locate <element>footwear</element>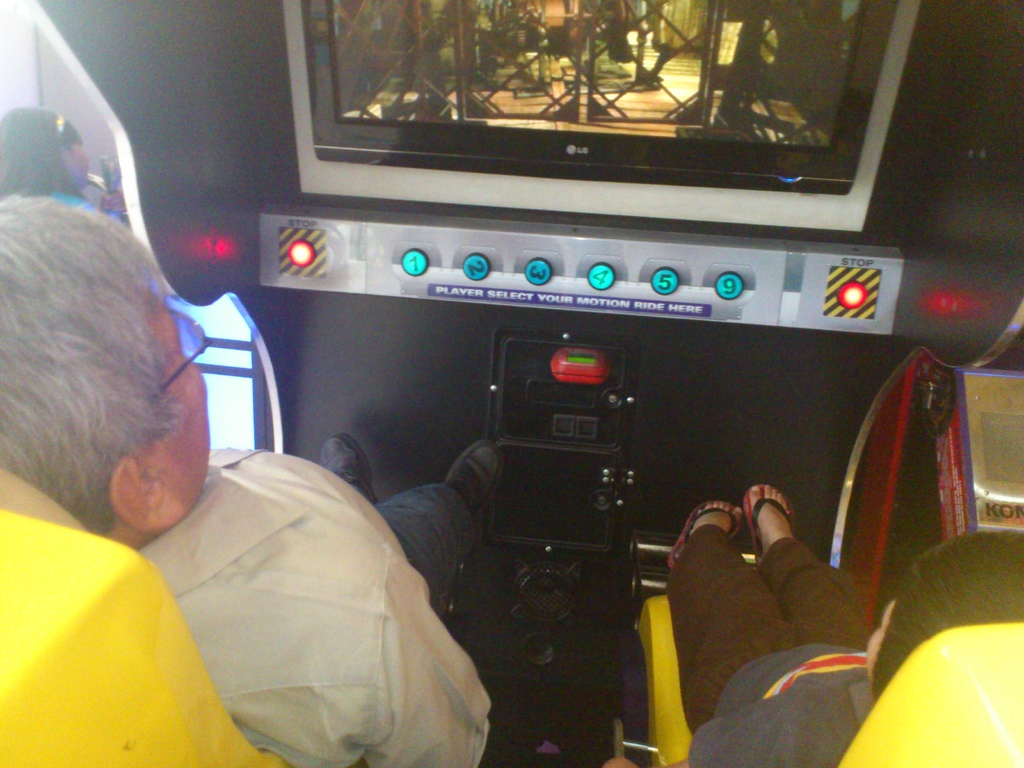
box(745, 484, 791, 567)
